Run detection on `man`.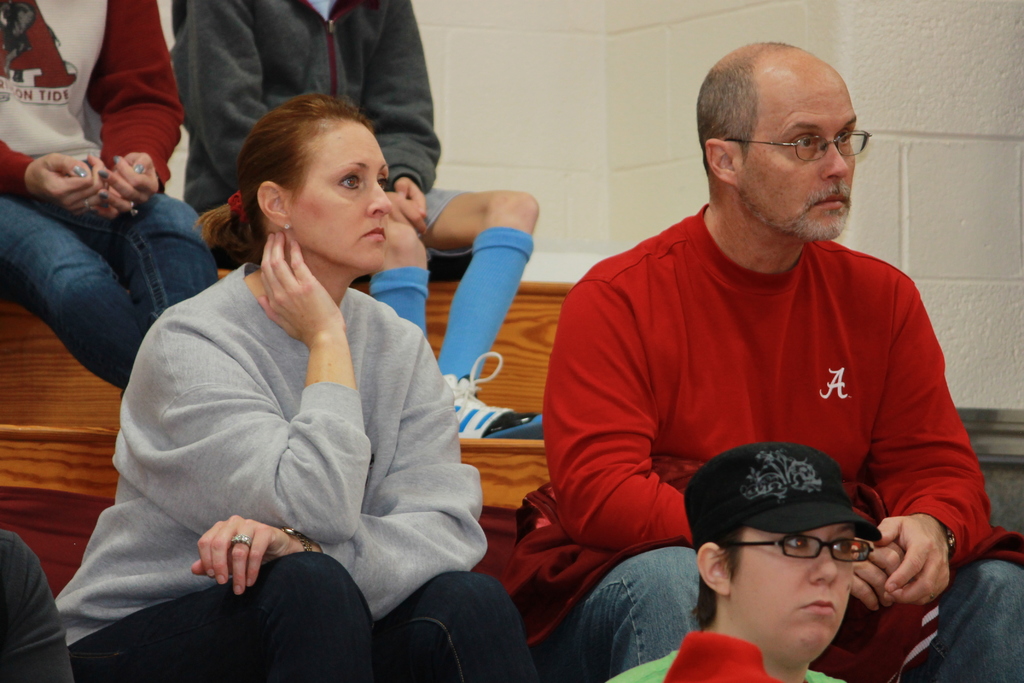
Result: 506:39:1023:682.
